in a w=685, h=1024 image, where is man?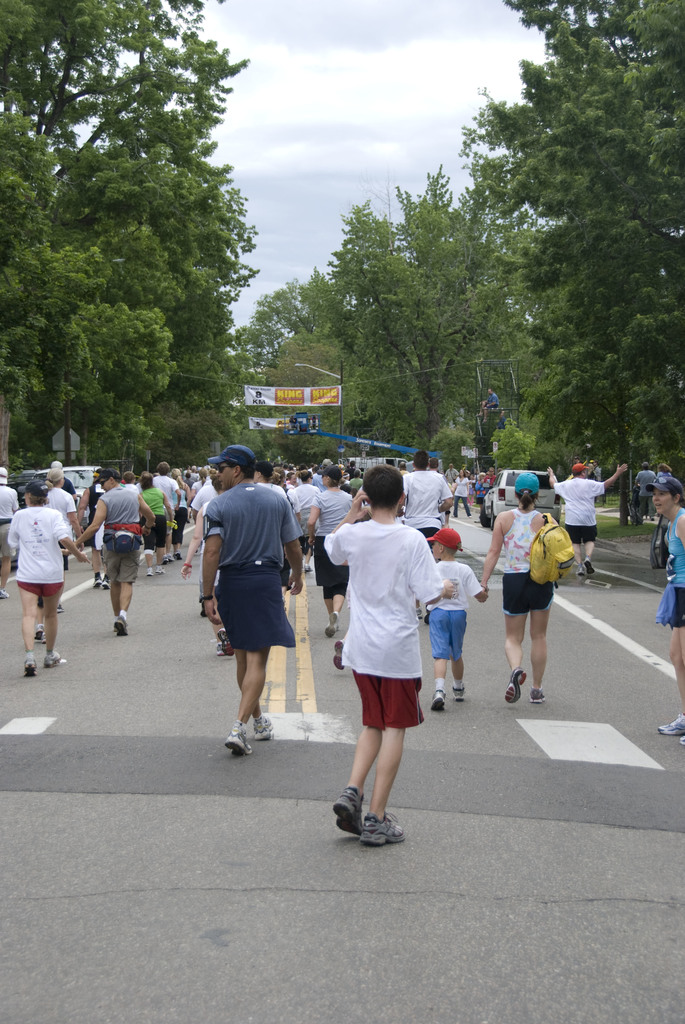
[154, 460, 182, 563].
